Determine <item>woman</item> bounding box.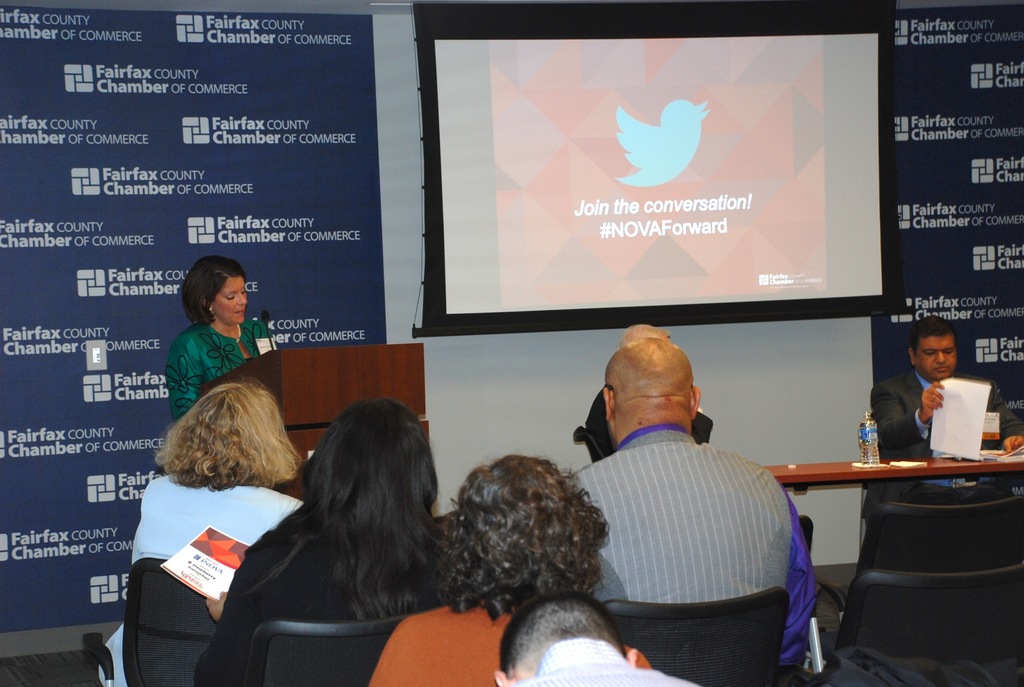
Determined: bbox(371, 452, 646, 686).
